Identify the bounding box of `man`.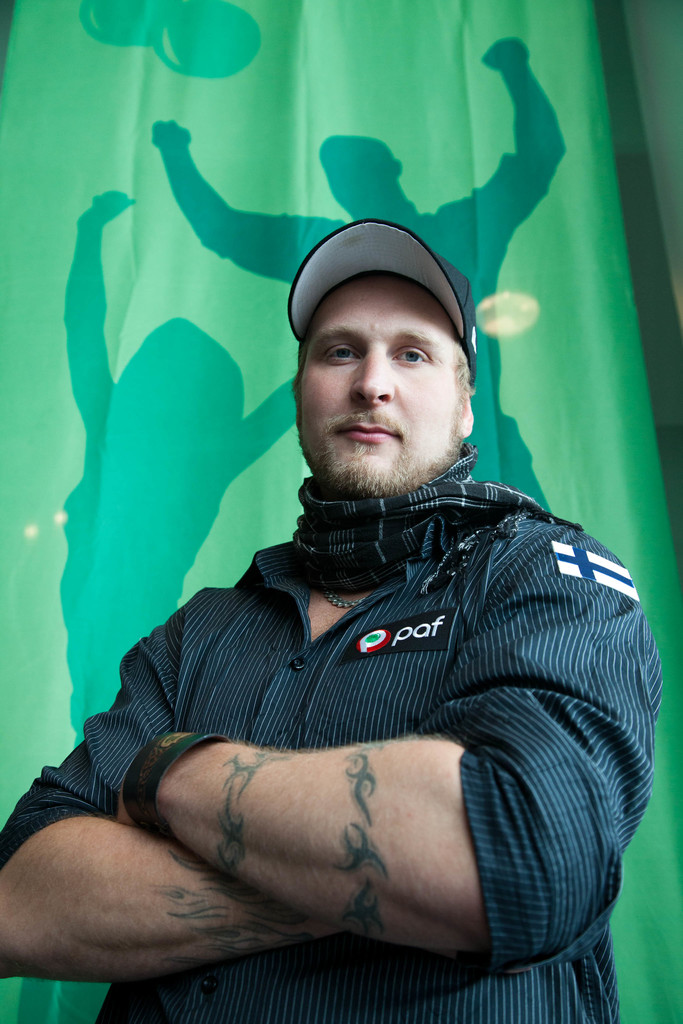
(left=58, top=176, right=648, bottom=1004).
